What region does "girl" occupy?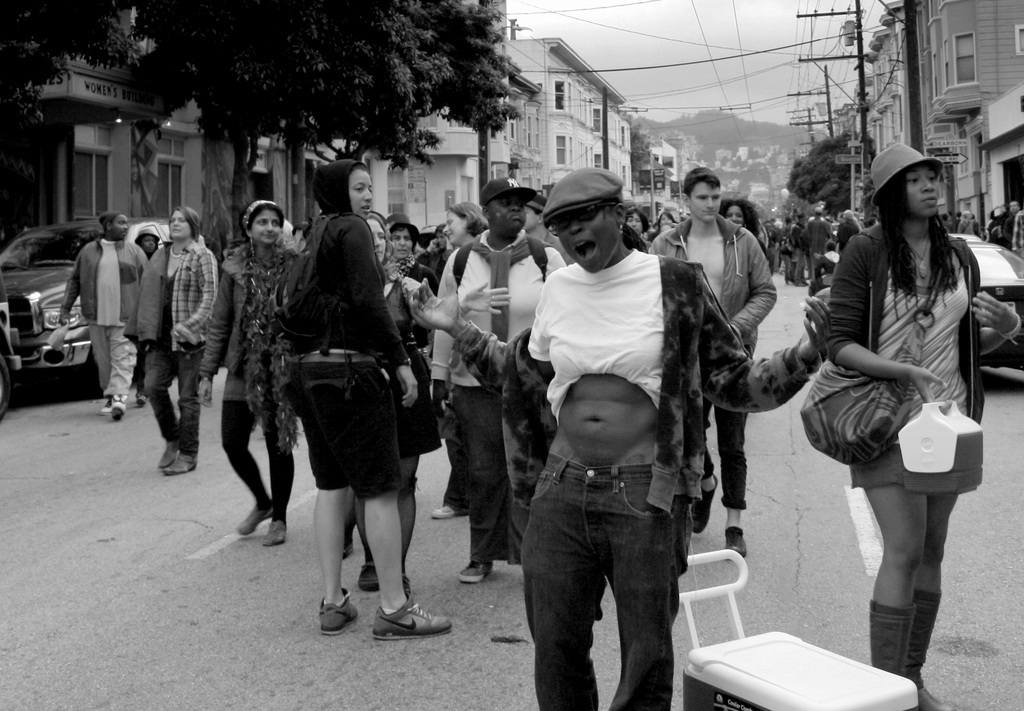
pyautogui.locateOnScreen(820, 140, 1020, 710).
